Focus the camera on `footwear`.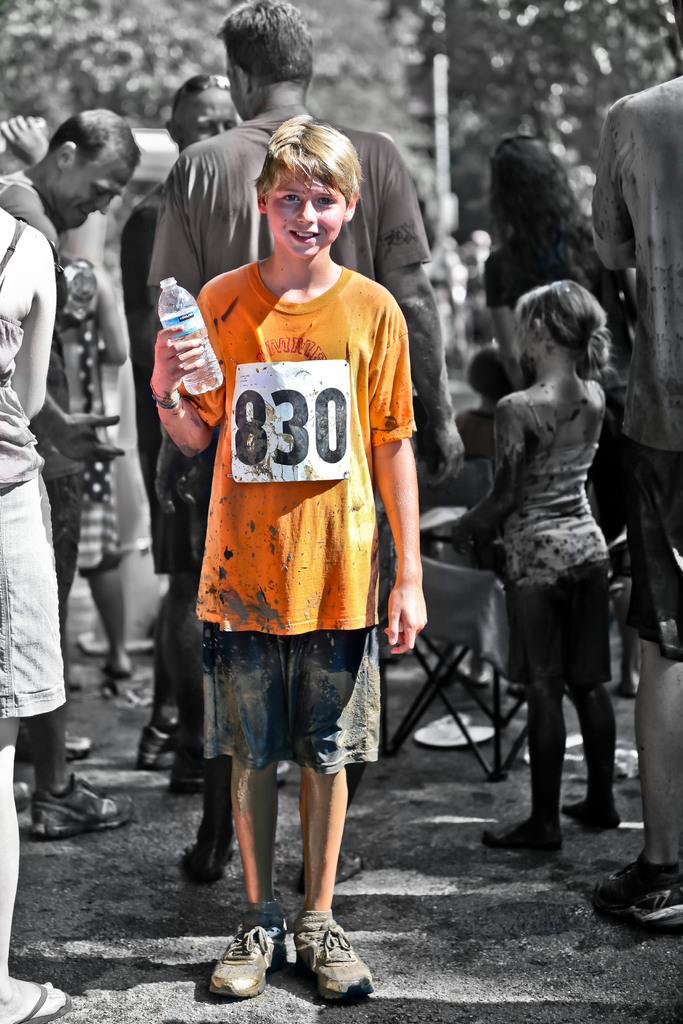
Focus region: pyautogui.locateOnScreen(301, 916, 380, 995).
